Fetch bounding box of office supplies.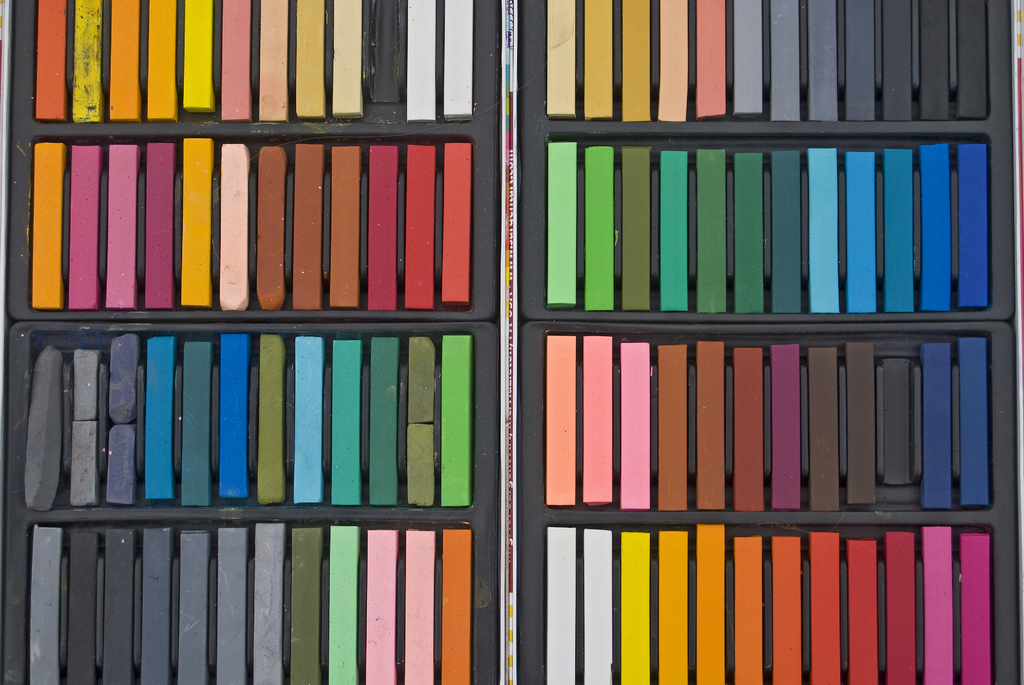
Bbox: pyautogui.locateOnScreen(731, 2, 770, 112).
